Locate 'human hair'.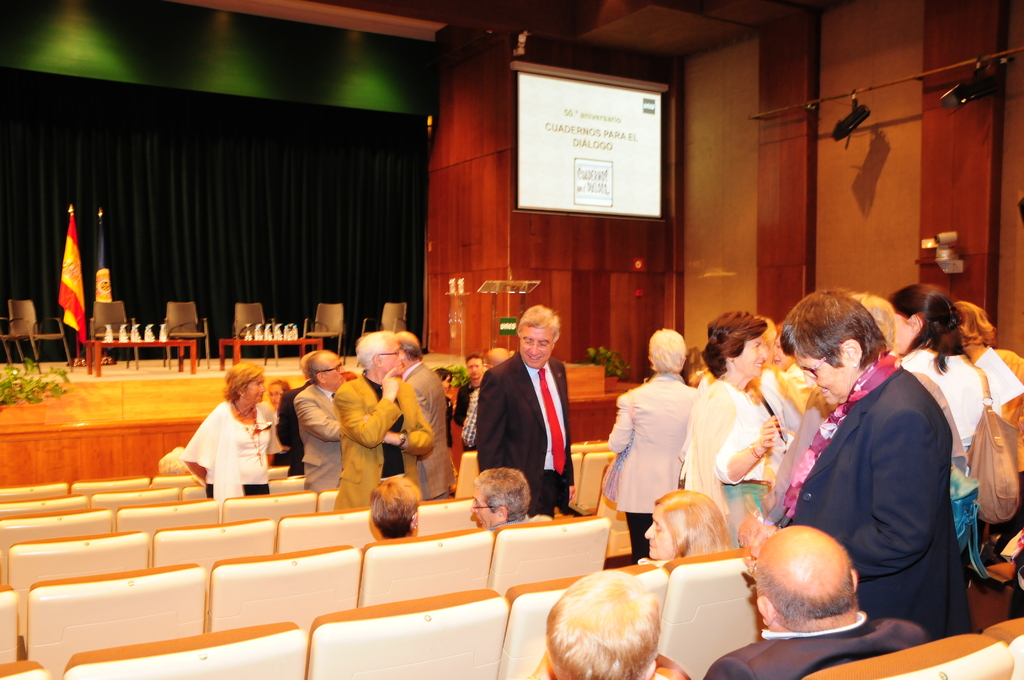
Bounding box: pyautogui.locateOnScreen(468, 465, 530, 524).
